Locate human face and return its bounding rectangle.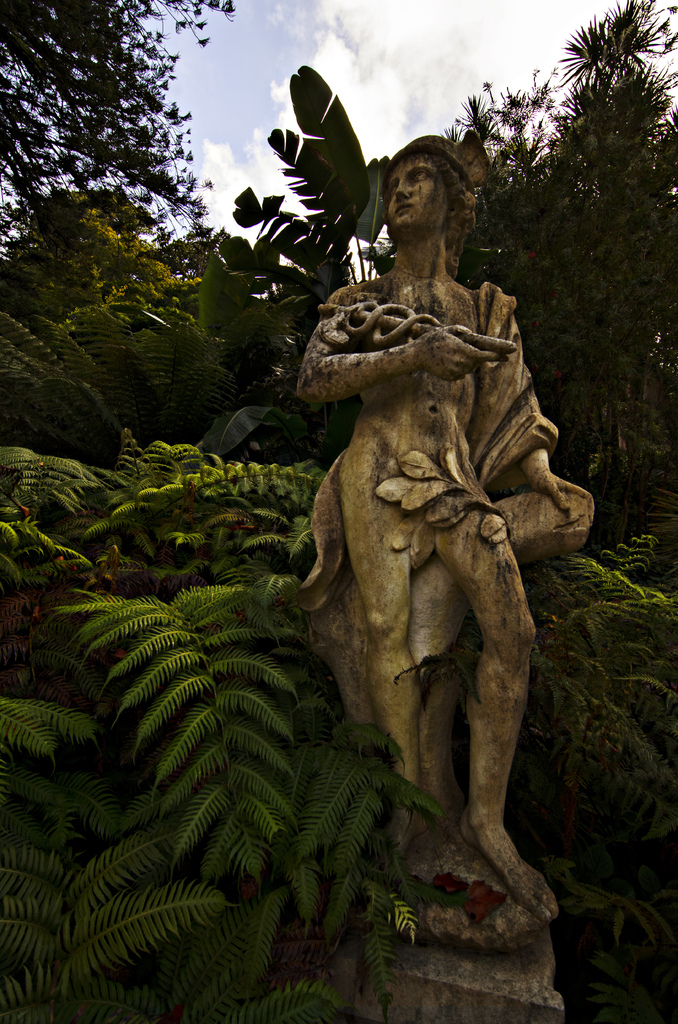
x1=385, y1=156, x2=447, y2=237.
